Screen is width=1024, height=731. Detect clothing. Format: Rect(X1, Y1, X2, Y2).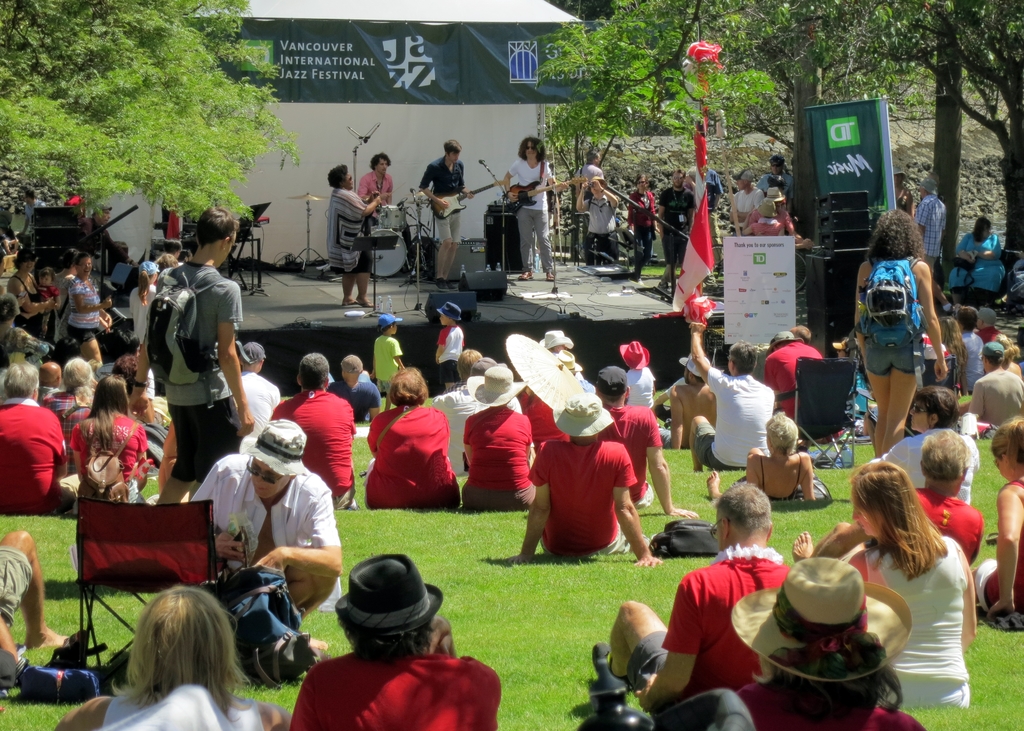
Rect(599, 403, 663, 508).
